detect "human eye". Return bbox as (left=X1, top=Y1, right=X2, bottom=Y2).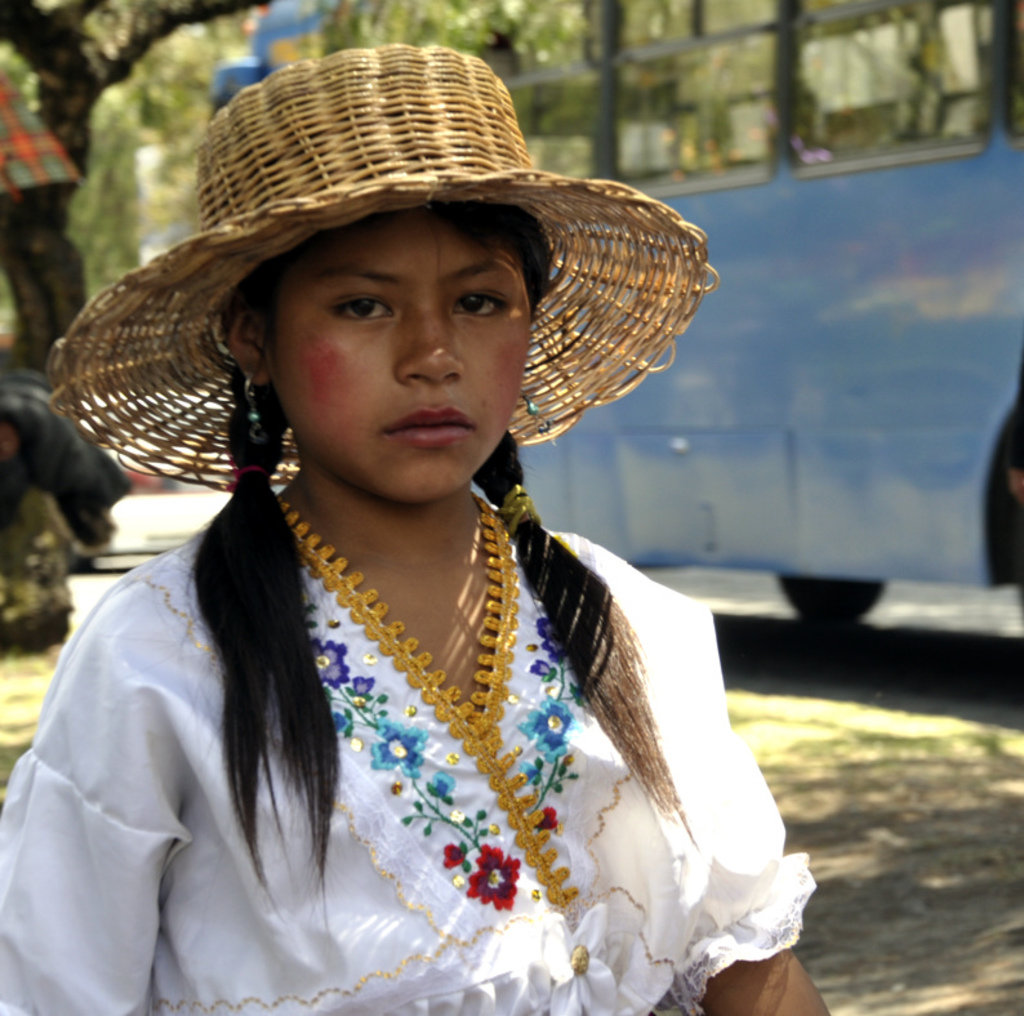
(left=449, top=286, right=508, bottom=322).
